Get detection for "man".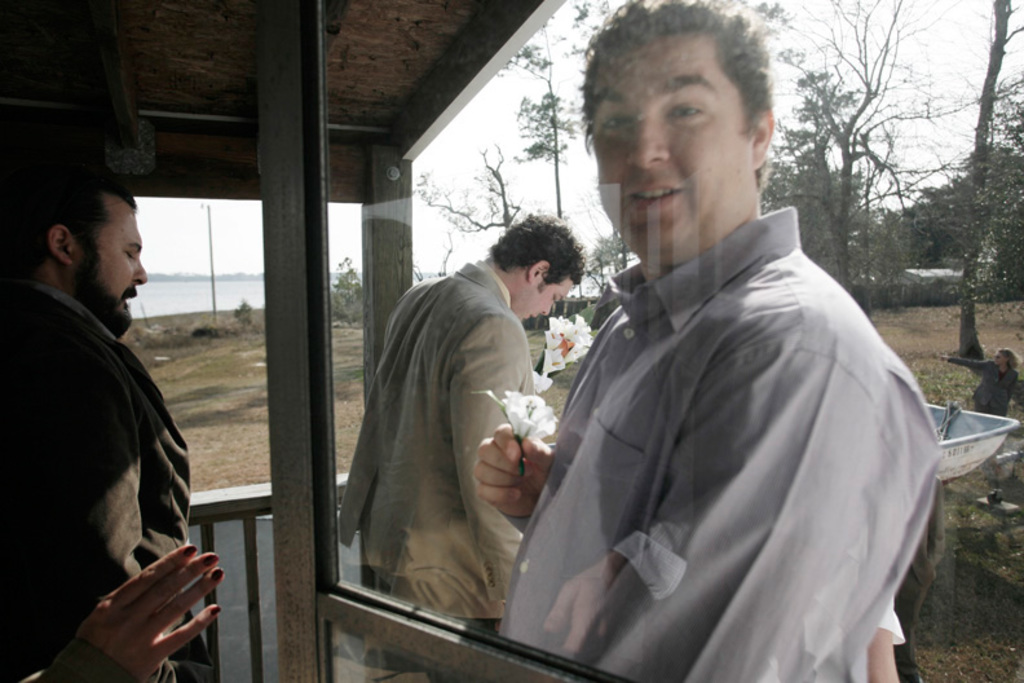
Detection: [325, 215, 597, 682].
